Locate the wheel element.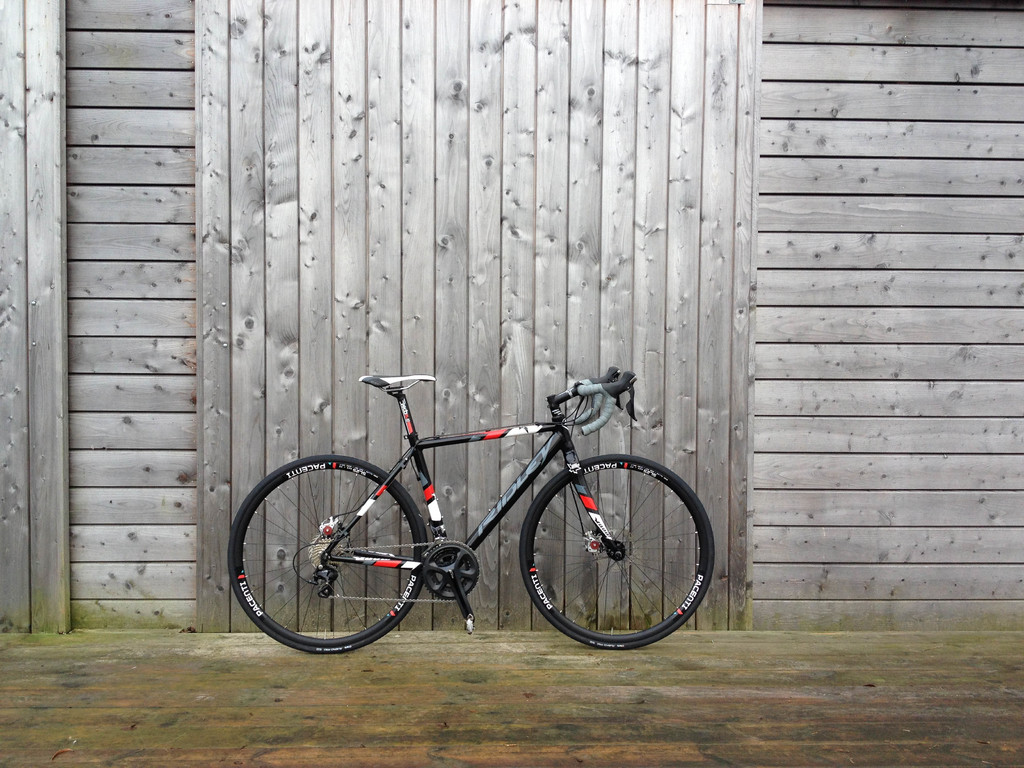
Element bbox: select_region(226, 454, 428, 659).
